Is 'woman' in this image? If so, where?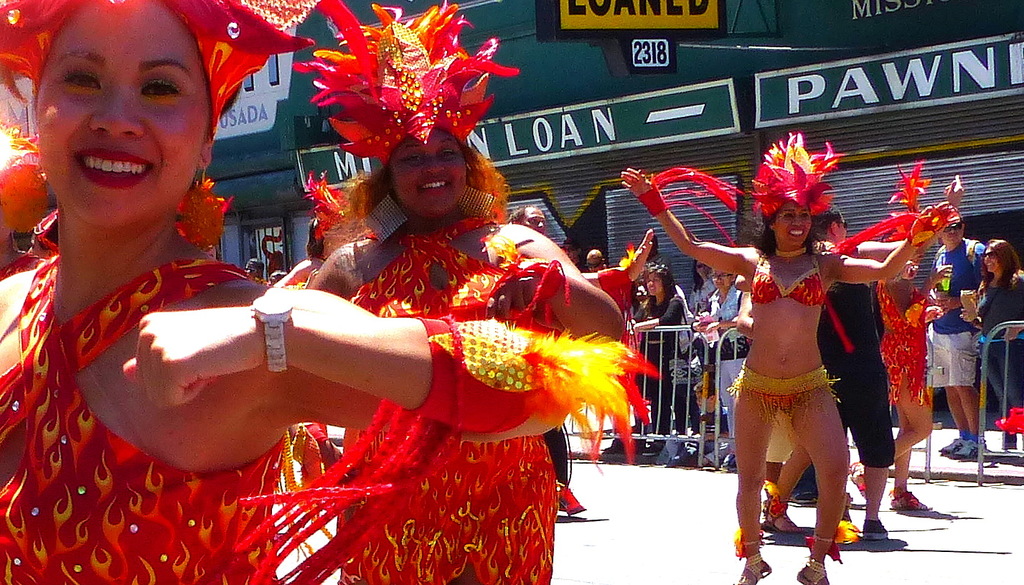
Yes, at l=690, t=263, r=759, b=464.
